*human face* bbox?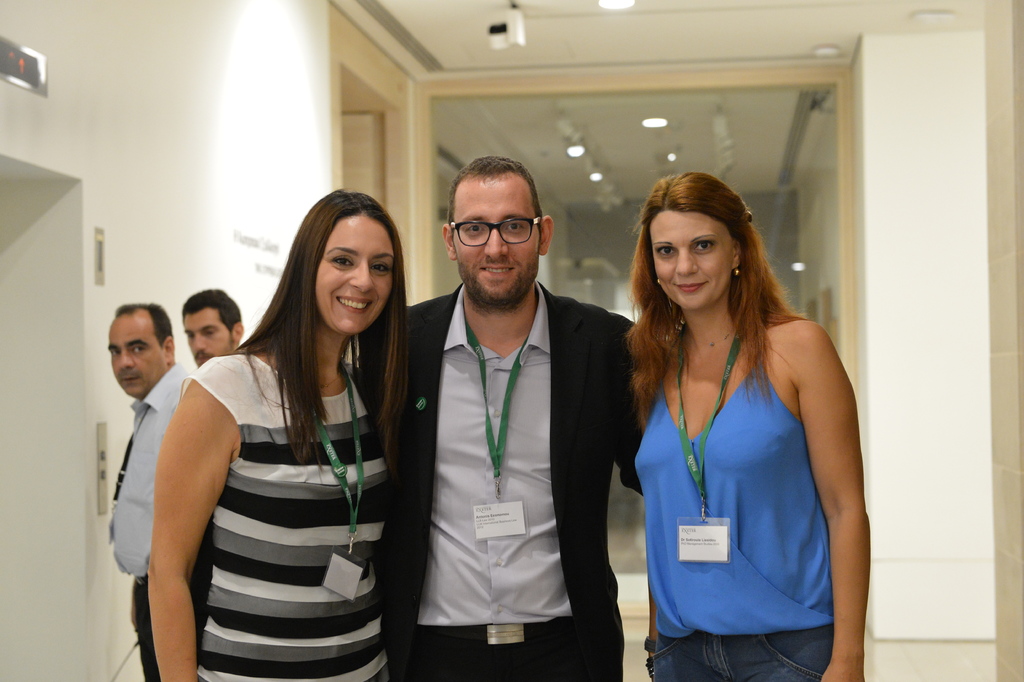
[x1=453, y1=170, x2=541, y2=307]
